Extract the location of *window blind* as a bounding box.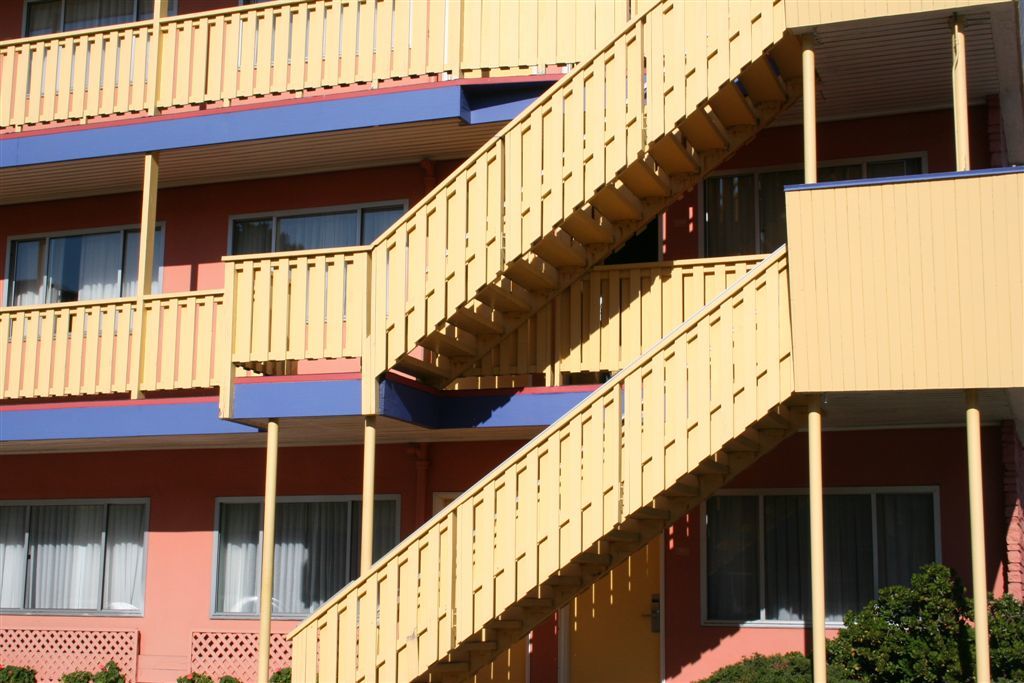
(x1=224, y1=208, x2=404, y2=317).
